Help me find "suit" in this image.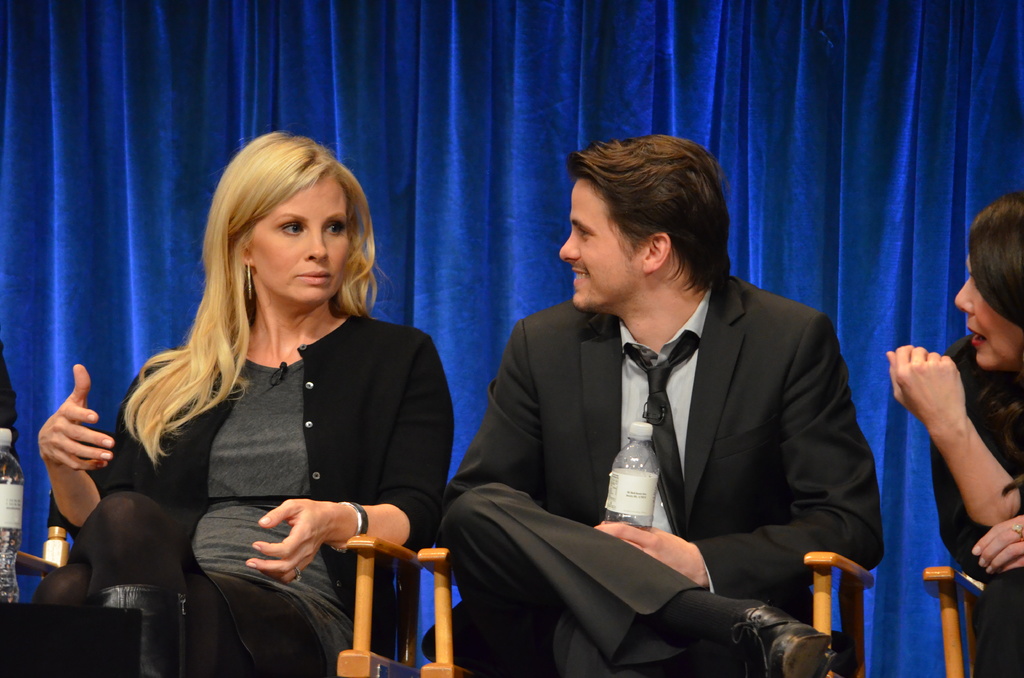
Found it: Rect(455, 179, 887, 649).
